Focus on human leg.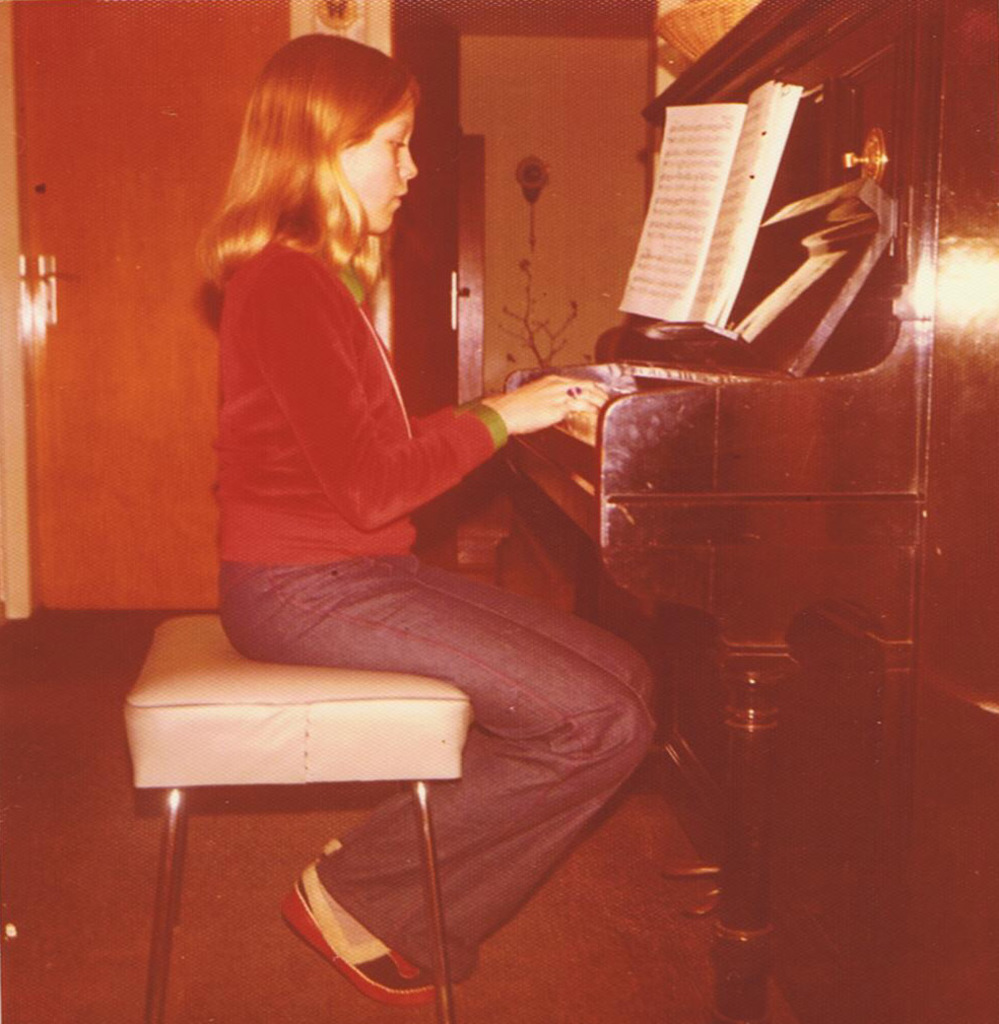
Focused at rect(222, 561, 659, 1006).
